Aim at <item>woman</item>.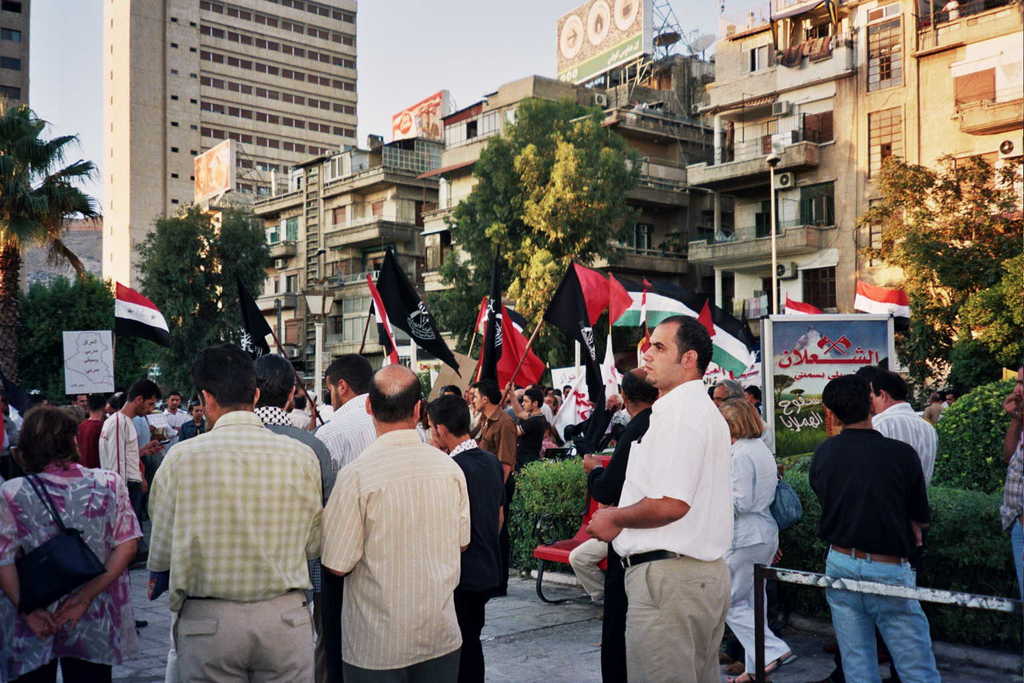
Aimed at (x1=0, y1=402, x2=149, y2=682).
